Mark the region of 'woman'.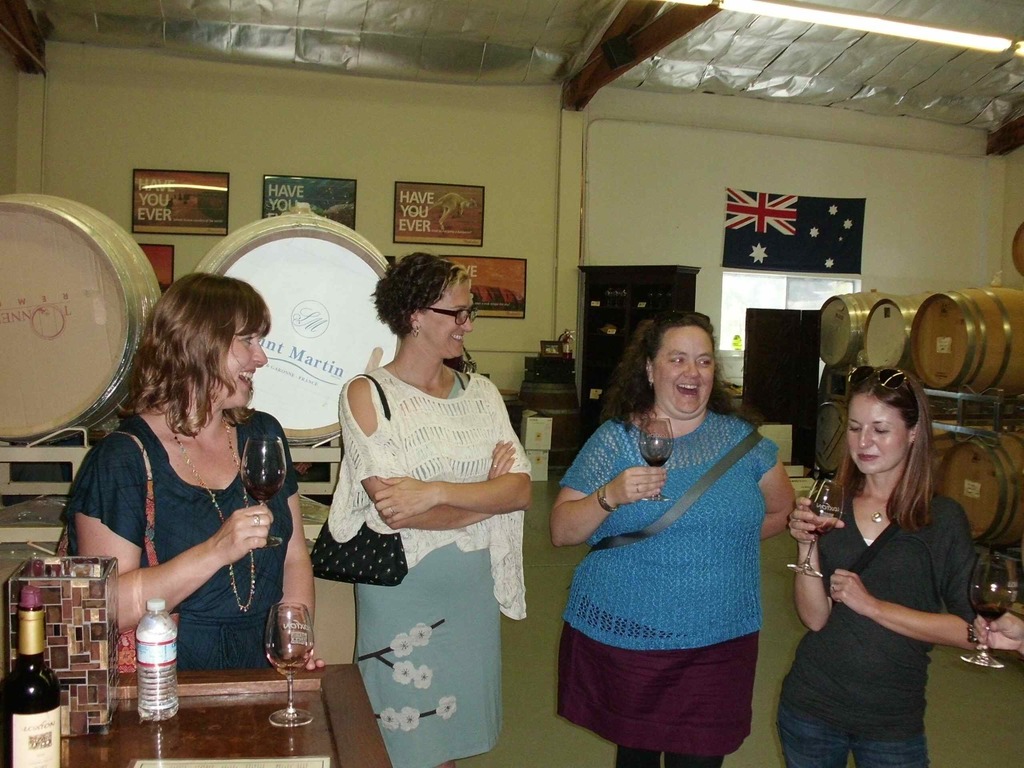
Region: (548, 306, 797, 767).
